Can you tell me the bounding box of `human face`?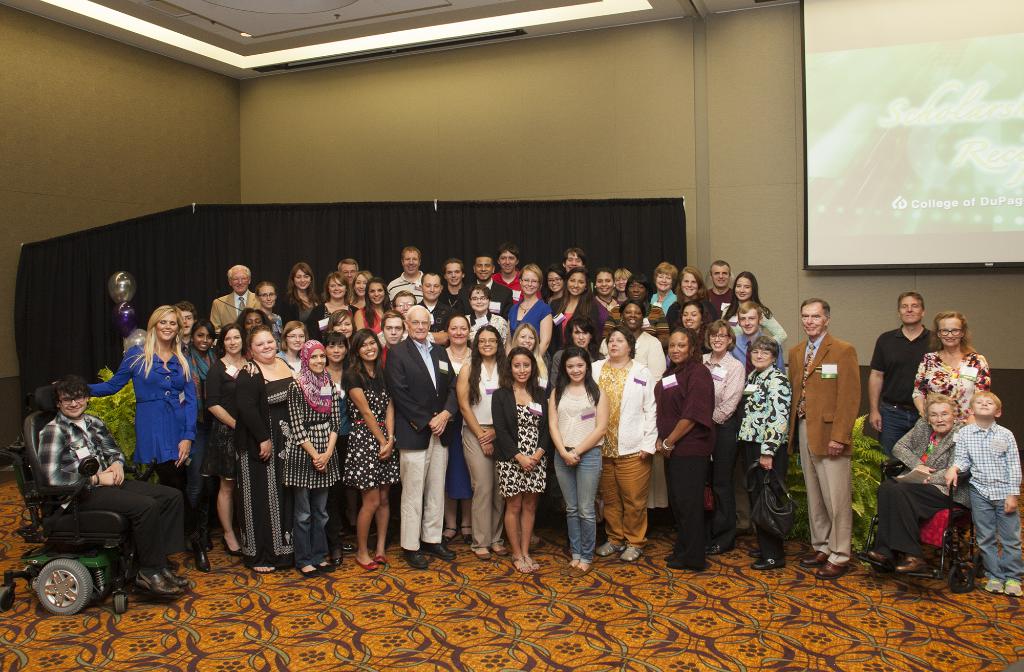
l=153, t=312, r=182, b=342.
